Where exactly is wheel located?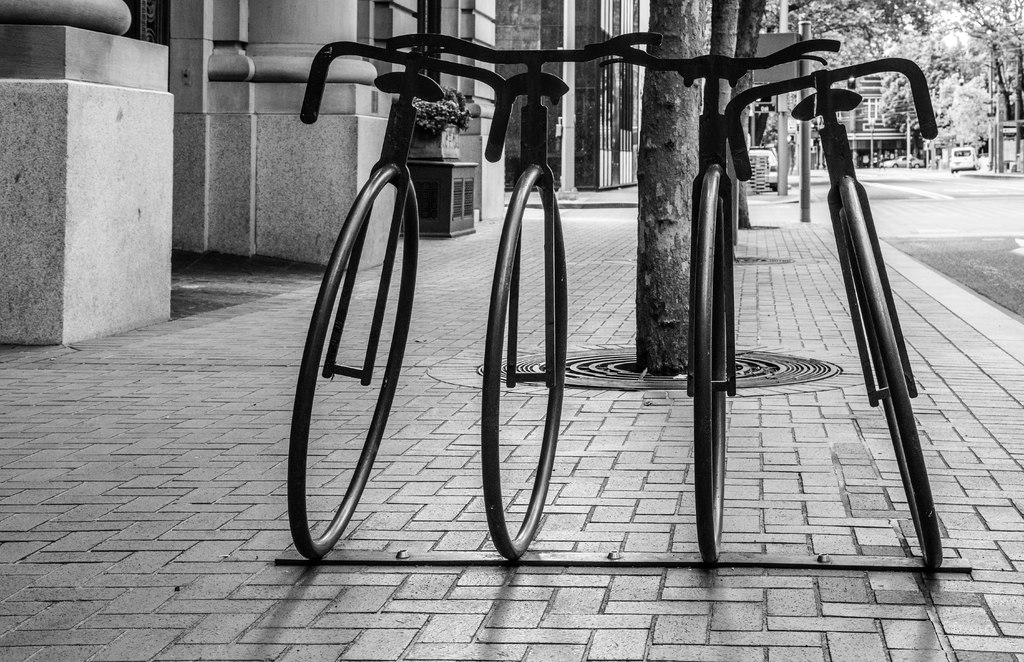
Its bounding box is <box>476,173,562,569</box>.
